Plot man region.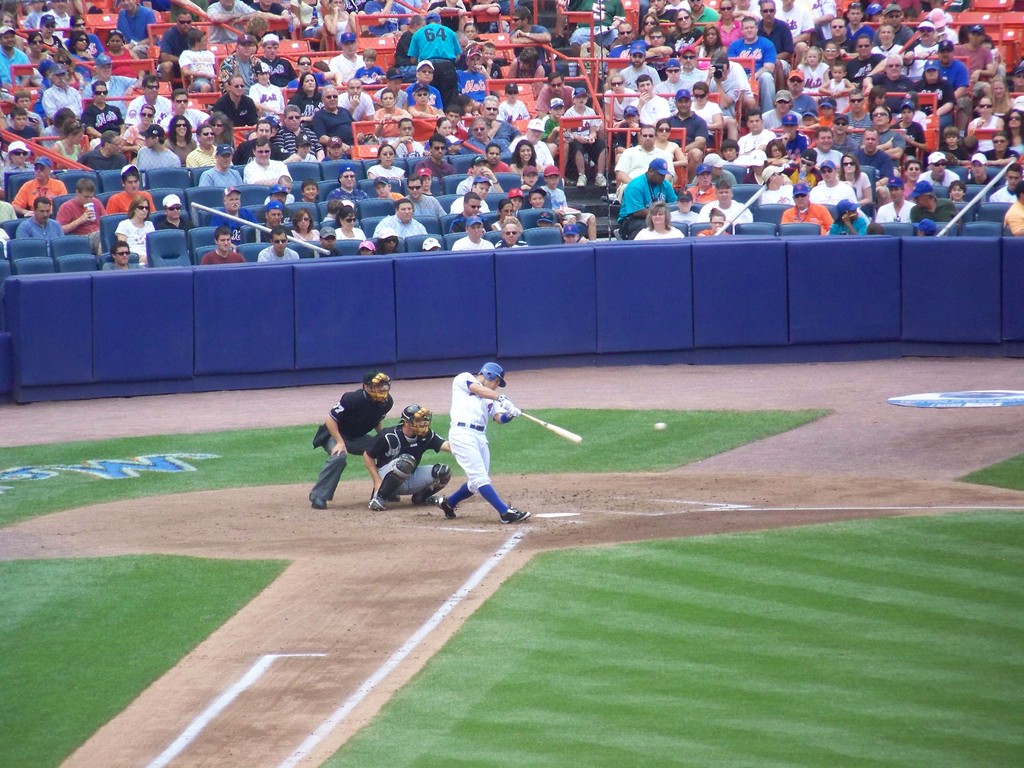
Plotted at x1=478 y1=99 x2=513 y2=144.
